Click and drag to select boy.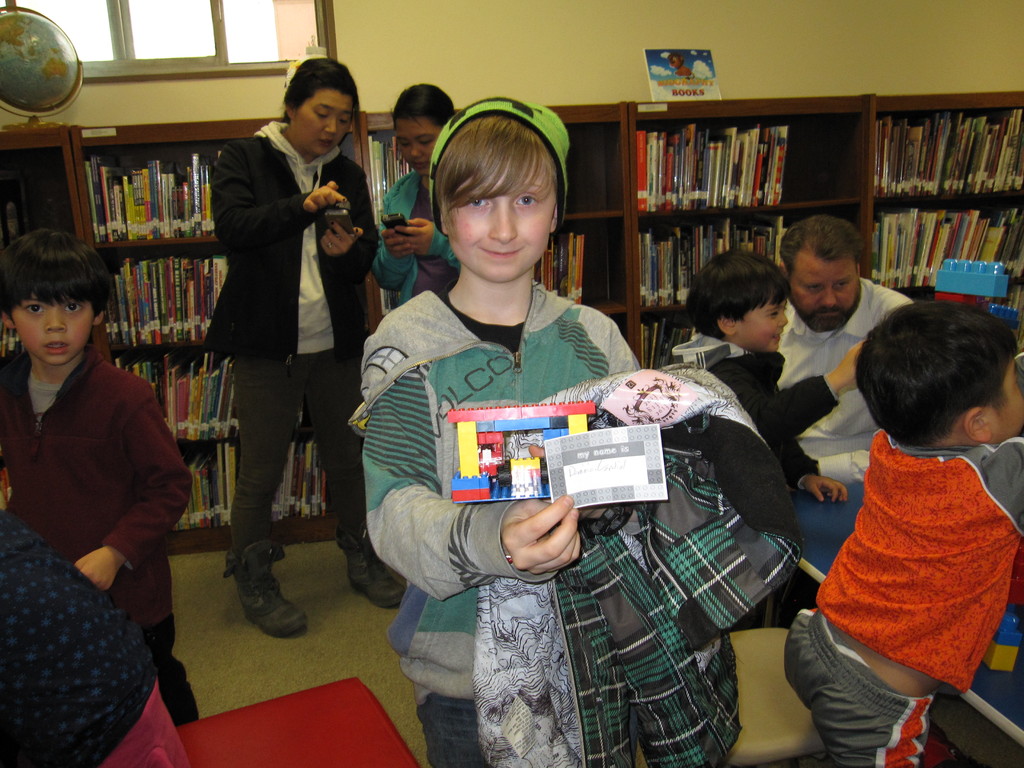
Selection: rect(778, 283, 1023, 767).
